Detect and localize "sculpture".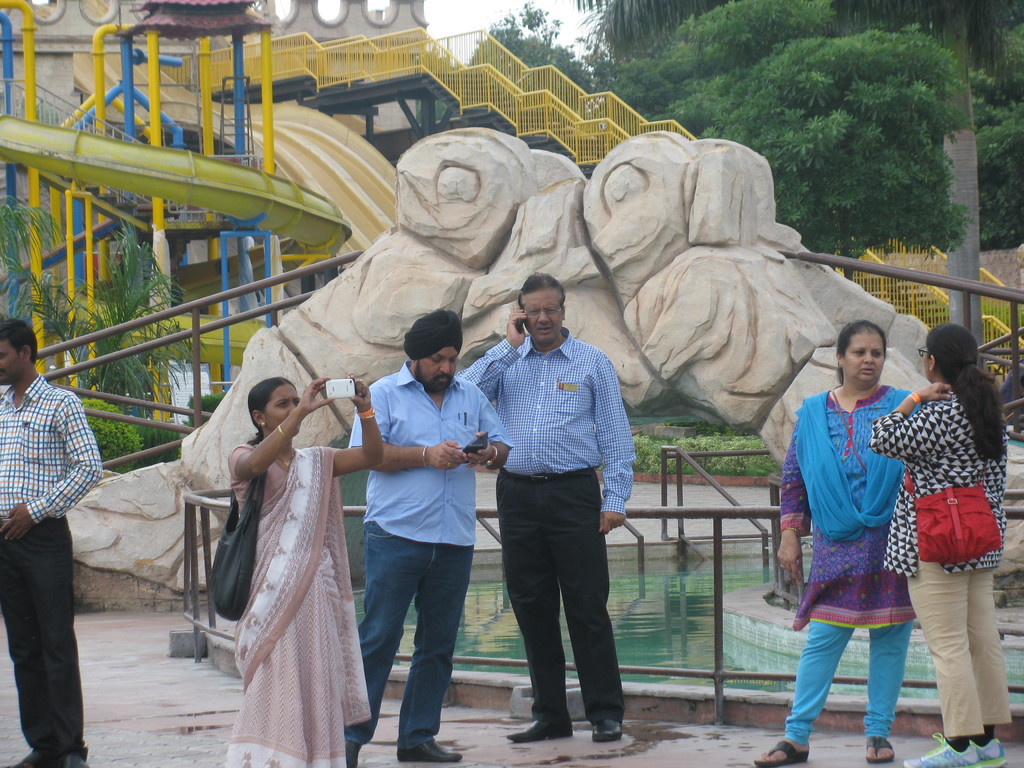
Localized at bbox=[56, 121, 1023, 605].
